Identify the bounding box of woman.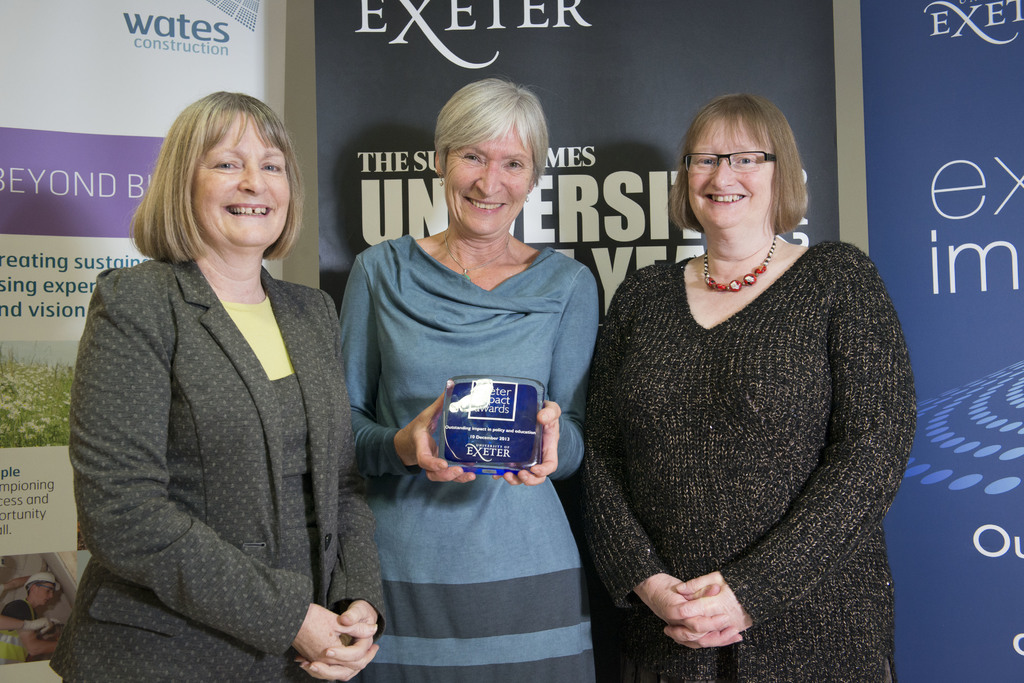
[342, 74, 620, 682].
